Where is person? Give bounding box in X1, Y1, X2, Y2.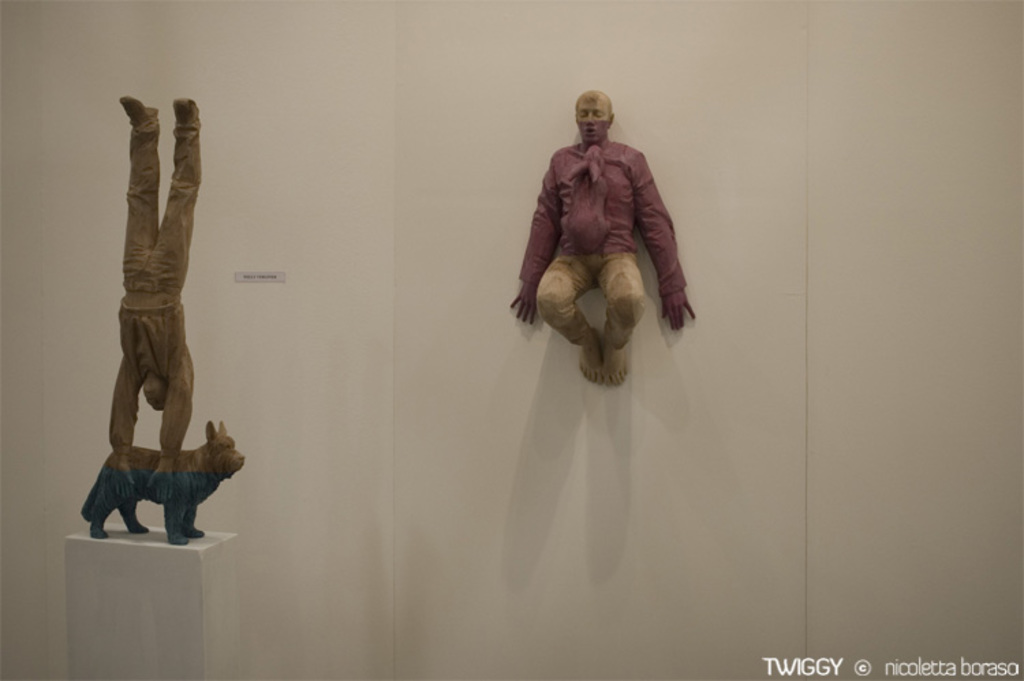
108, 96, 203, 497.
